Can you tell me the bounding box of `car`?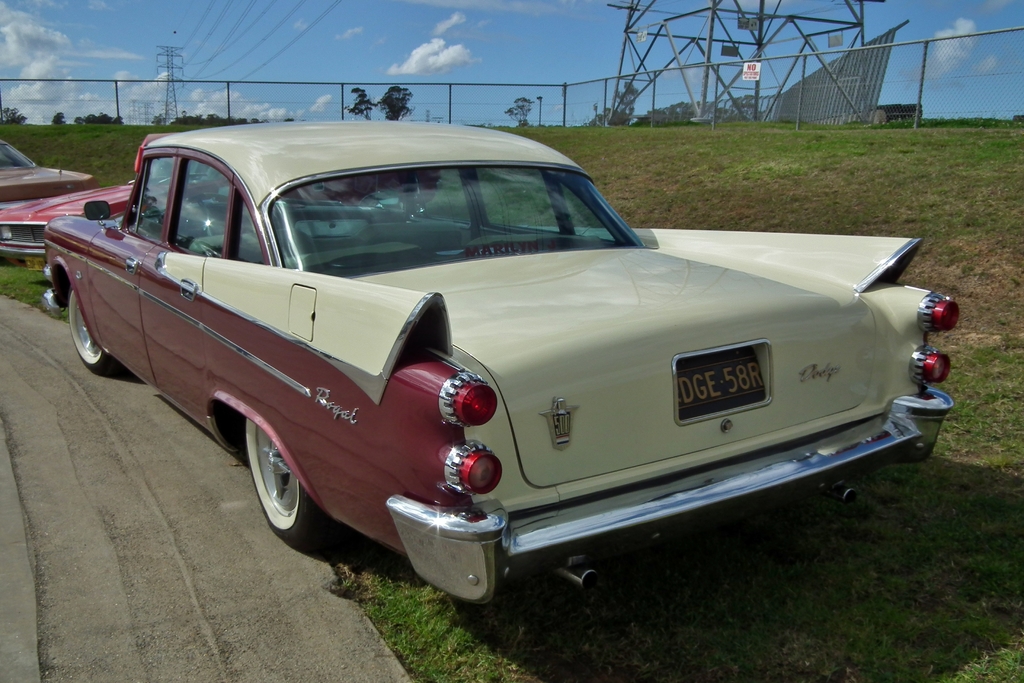
(x1=0, y1=159, x2=229, y2=267).
